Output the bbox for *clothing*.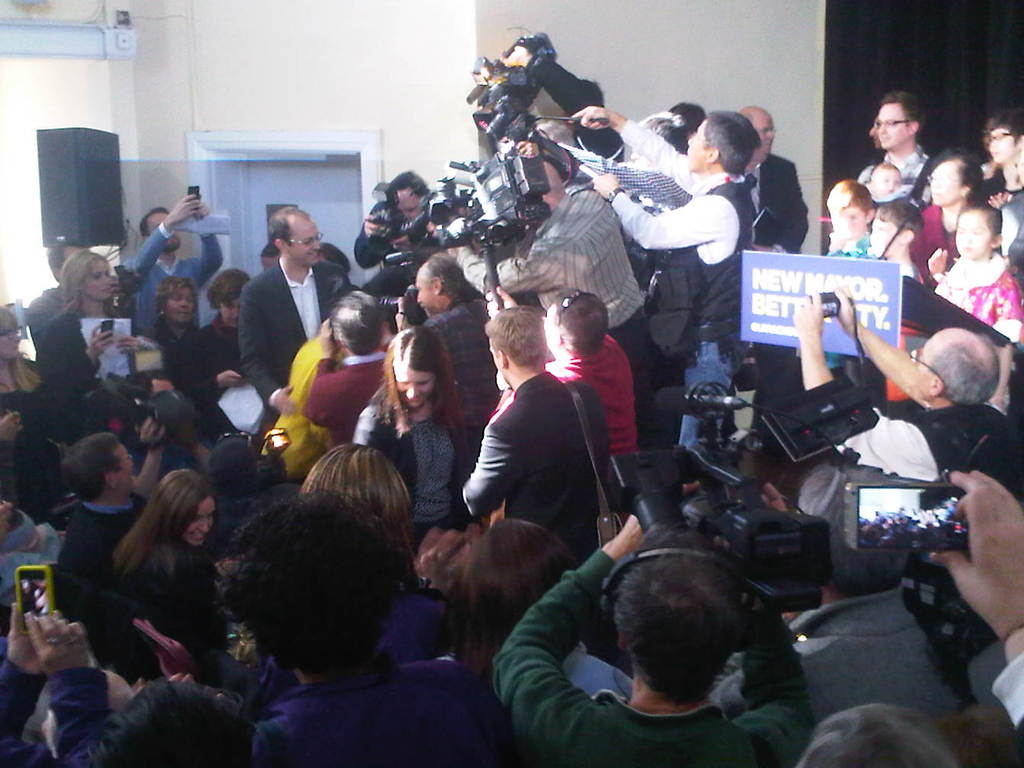
117, 224, 222, 334.
